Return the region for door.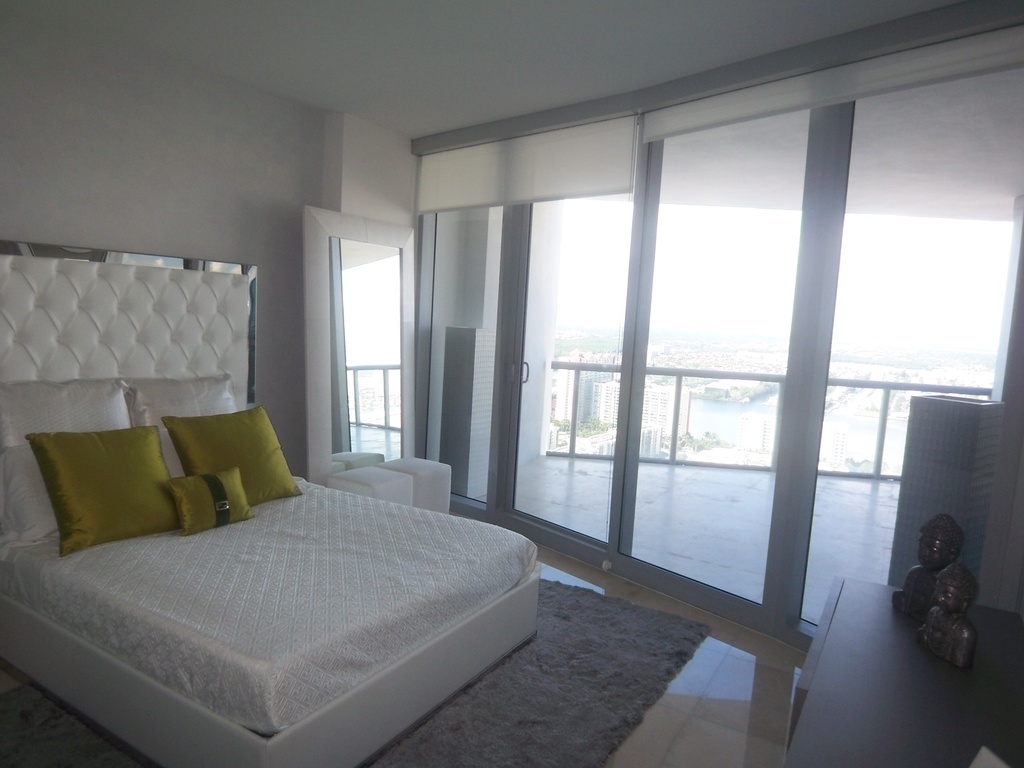
(497, 184, 631, 575).
